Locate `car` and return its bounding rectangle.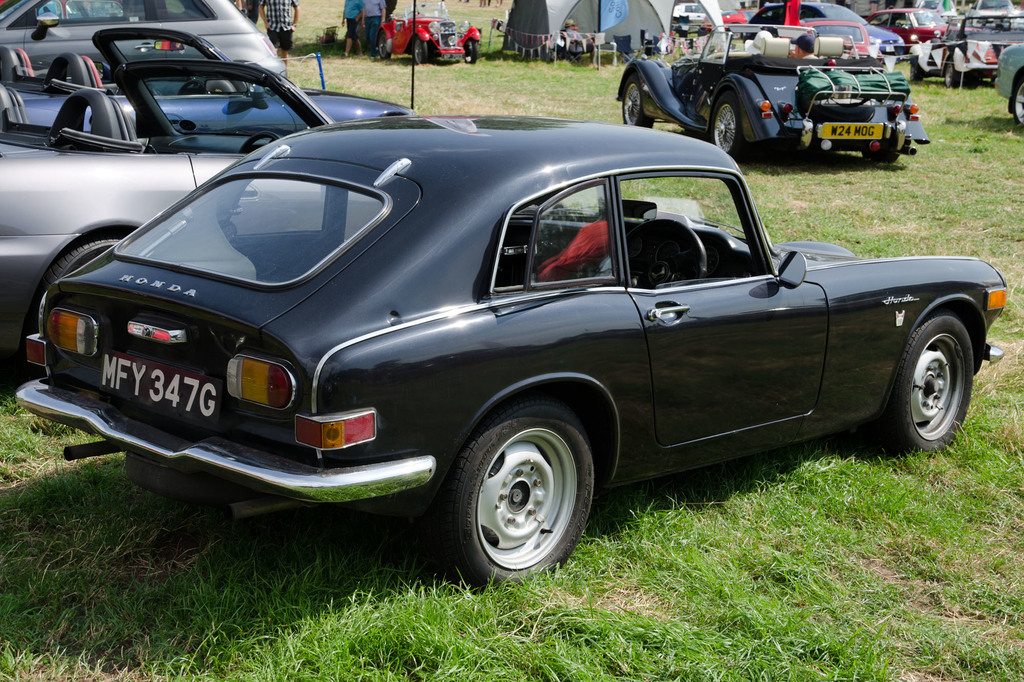
(left=0, top=22, right=416, bottom=131).
